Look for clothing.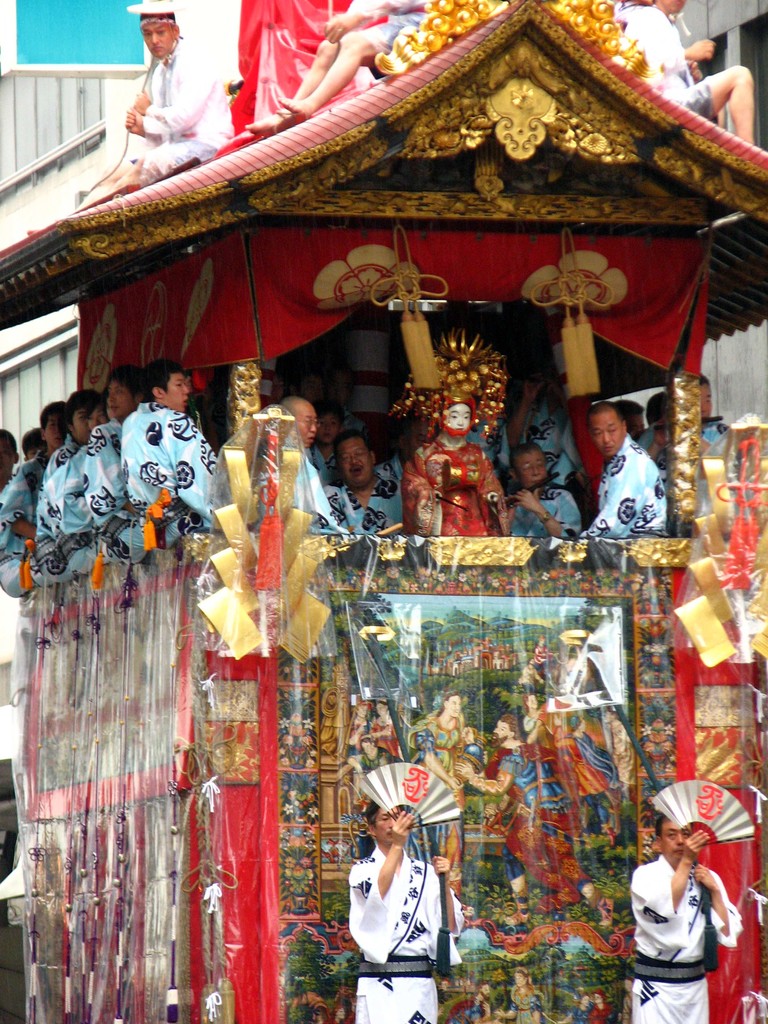
Found: [339, 0, 431, 50].
